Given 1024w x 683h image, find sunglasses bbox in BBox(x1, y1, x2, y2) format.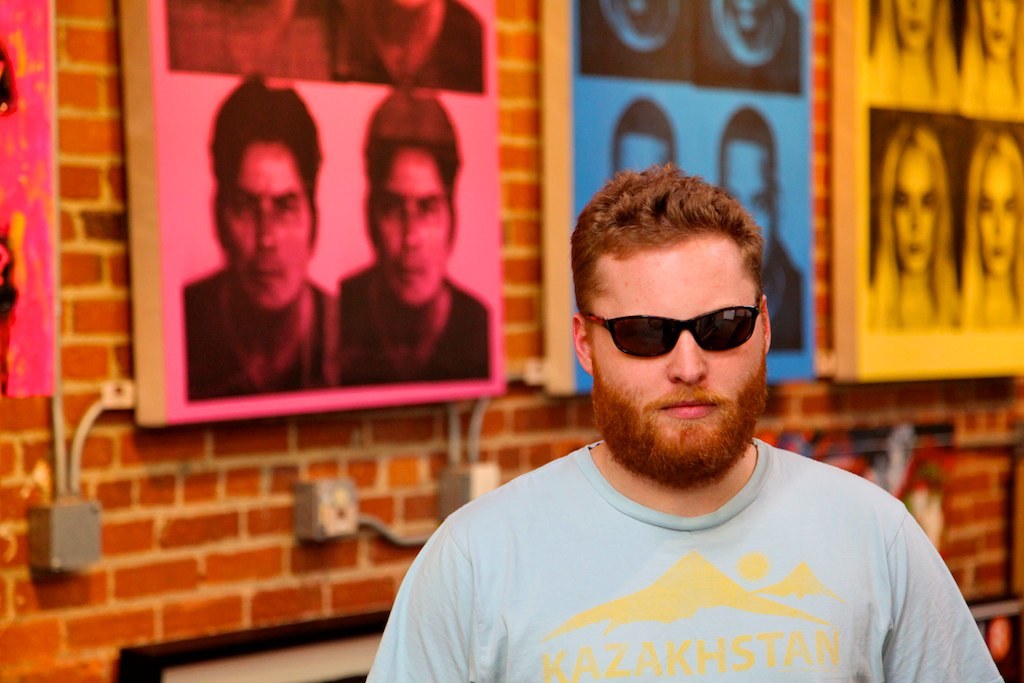
BBox(578, 302, 762, 357).
